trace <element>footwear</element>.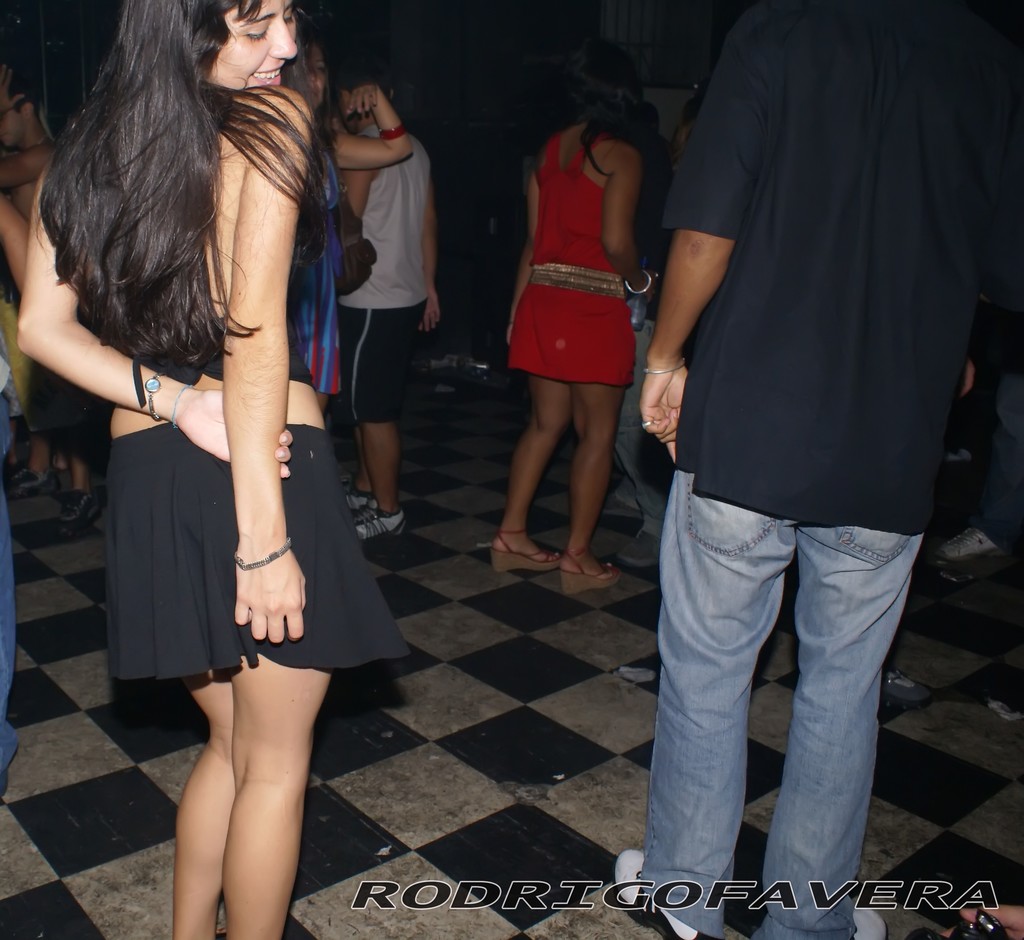
Traced to locate(563, 550, 628, 594).
